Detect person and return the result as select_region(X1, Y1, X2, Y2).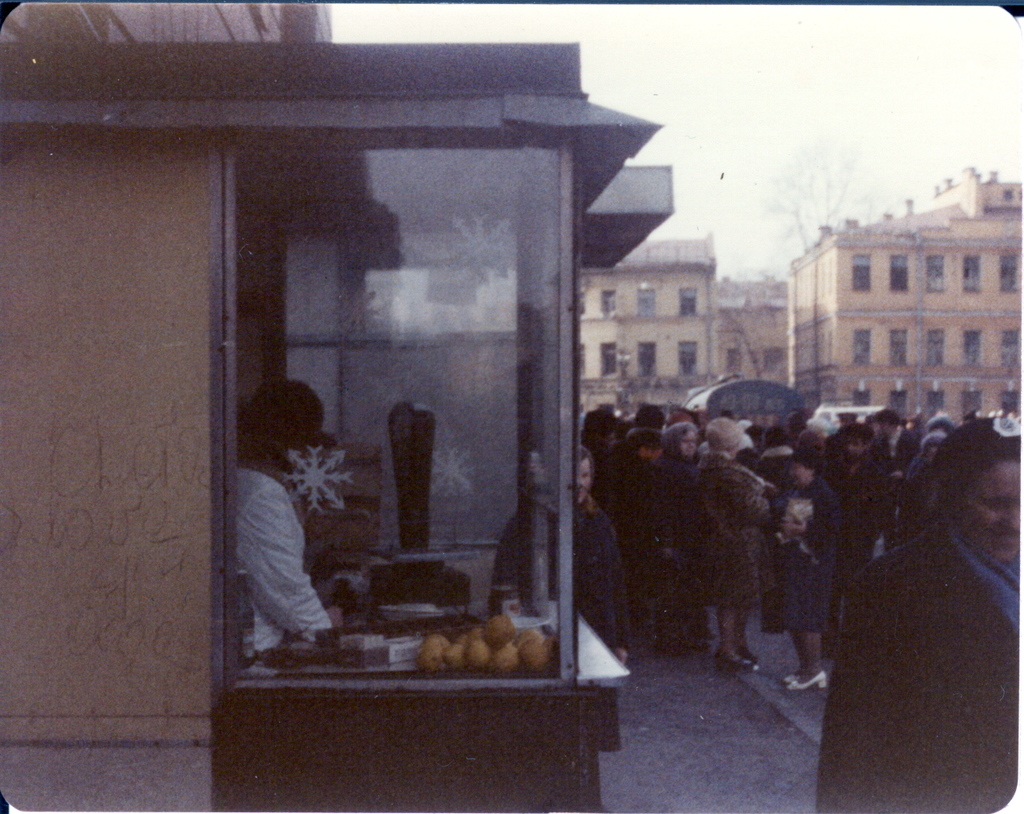
select_region(767, 444, 839, 691).
